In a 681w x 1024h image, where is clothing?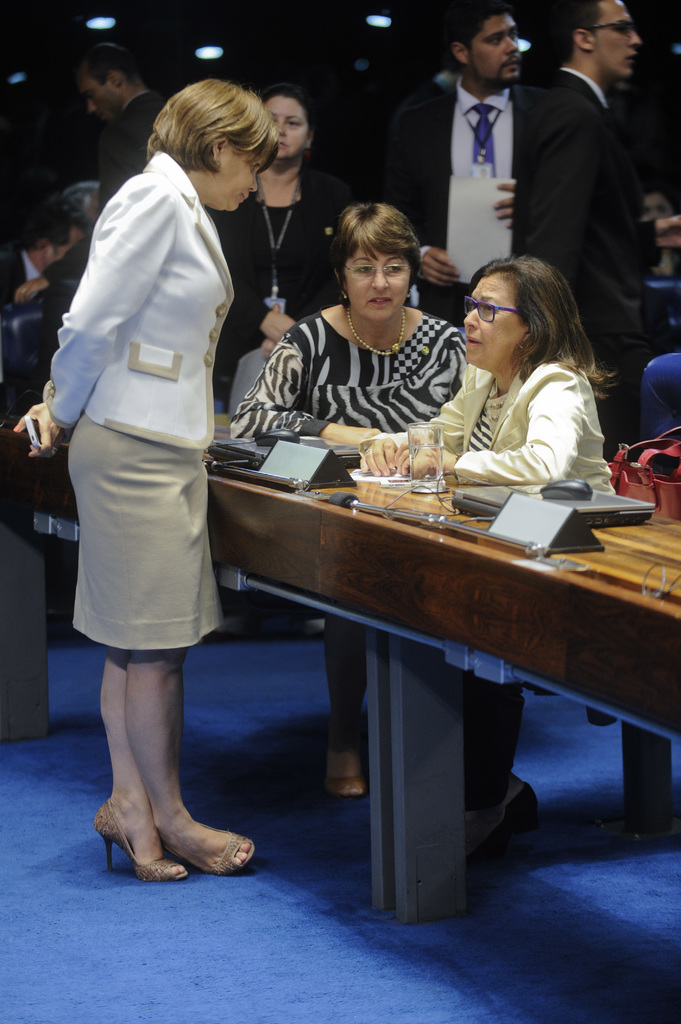
bbox=(360, 356, 626, 810).
